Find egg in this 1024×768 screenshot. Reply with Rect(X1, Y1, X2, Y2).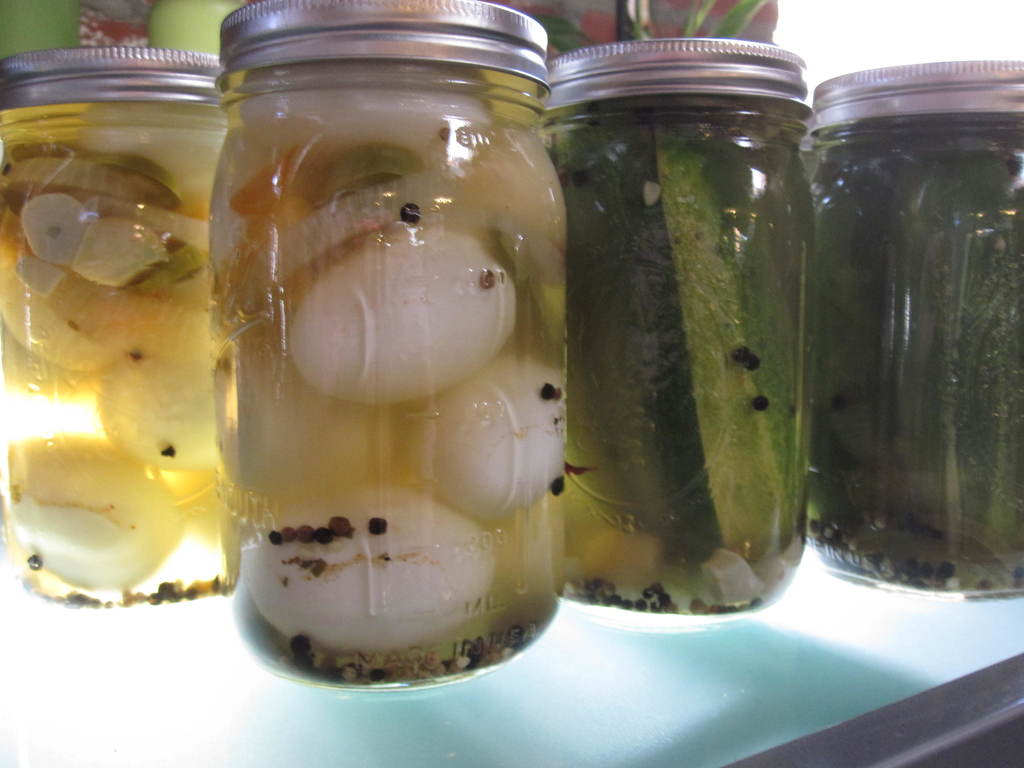
Rect(200, 132, 312, 311).
